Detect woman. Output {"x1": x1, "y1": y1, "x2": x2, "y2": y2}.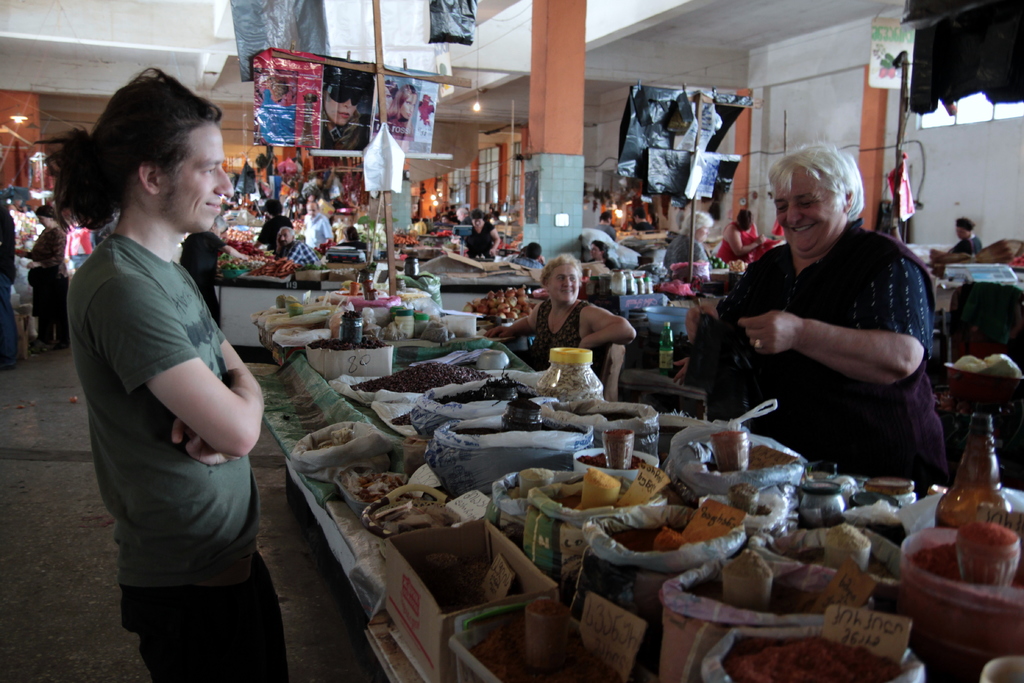
{"x1": 948, "y1": 213, "x2": 989, "y2": 260}.
